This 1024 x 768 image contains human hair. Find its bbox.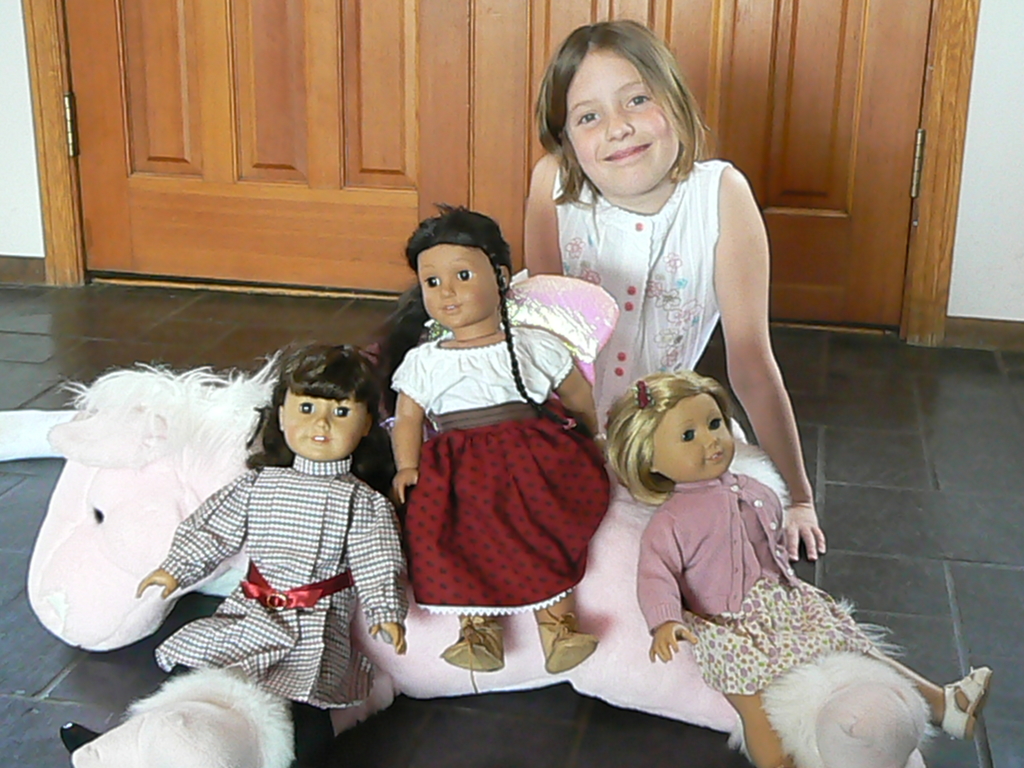
365, 204, 572, 428.
